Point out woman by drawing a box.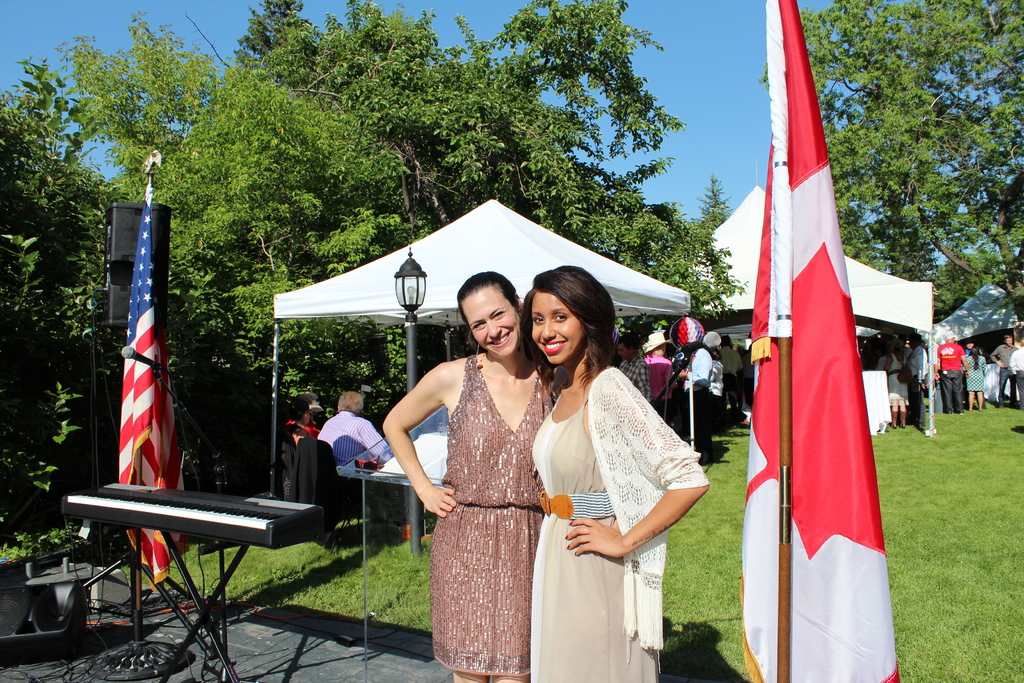
x1=408 y1=276 x2=570 y2=675.
